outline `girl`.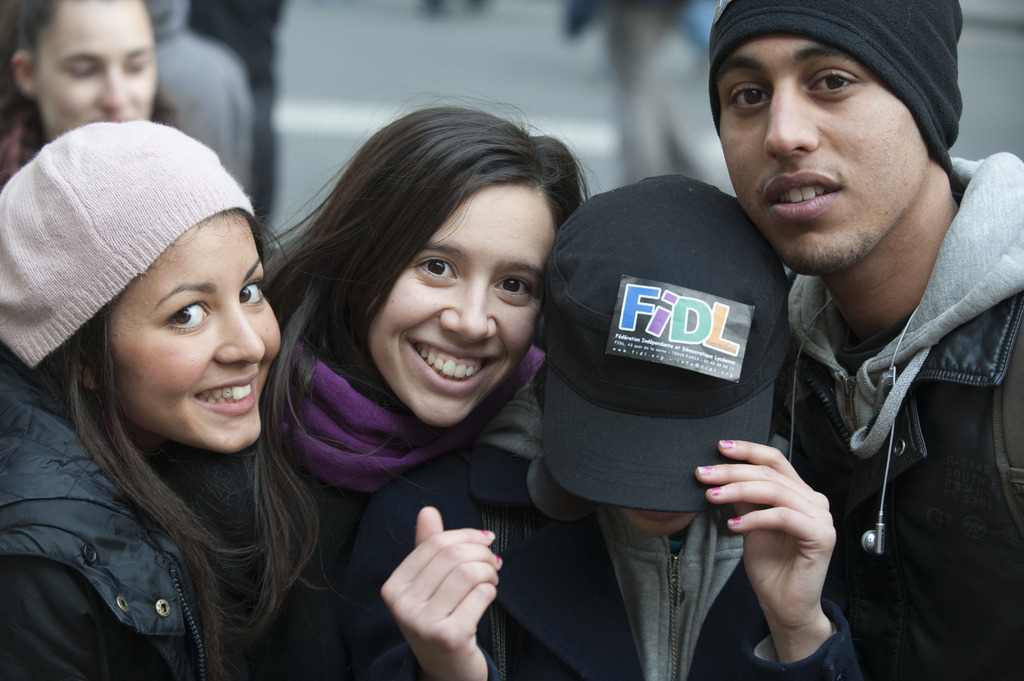
Outline: <region>284, 102, 586, 680</region>.
